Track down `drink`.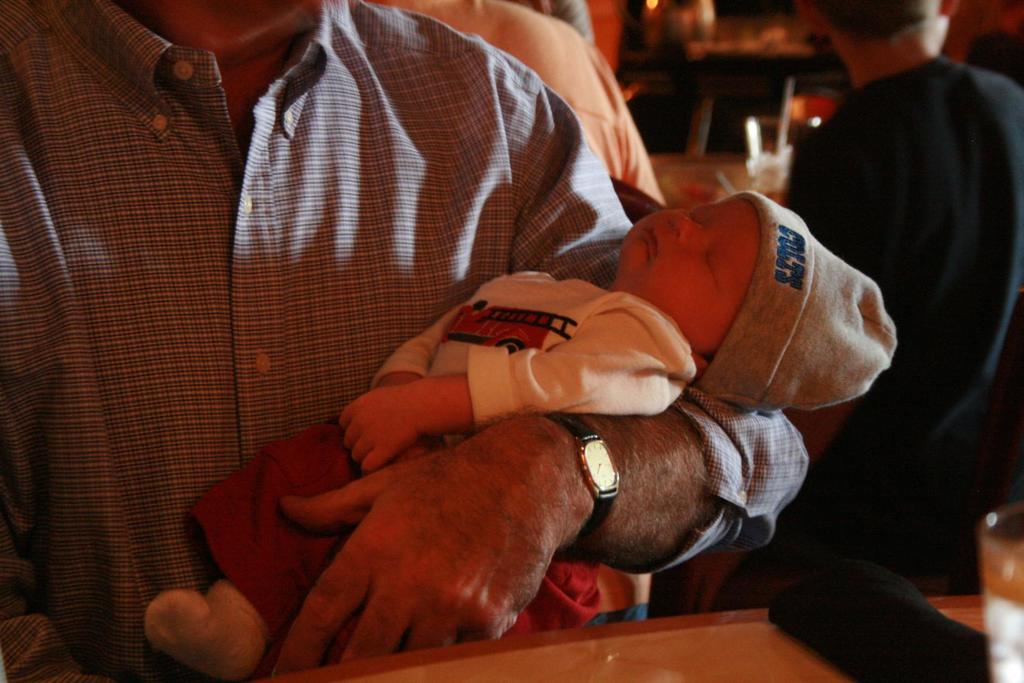
Tracked to crop(763, 192, 789, 207).
